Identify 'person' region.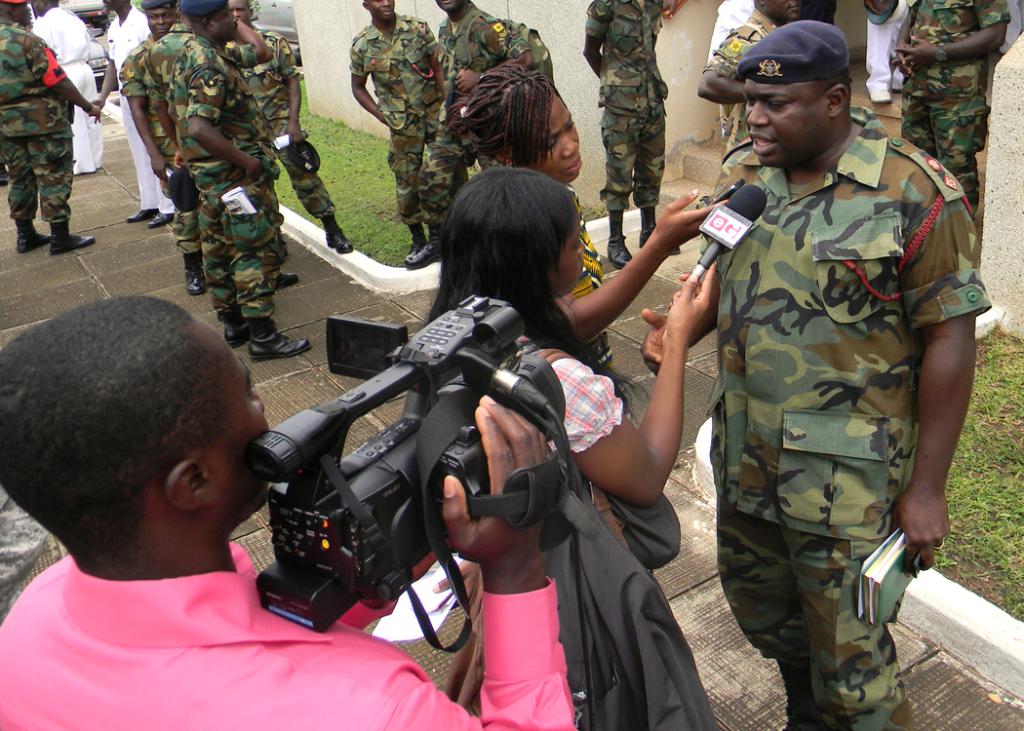
Region: 581:0:688:263.
